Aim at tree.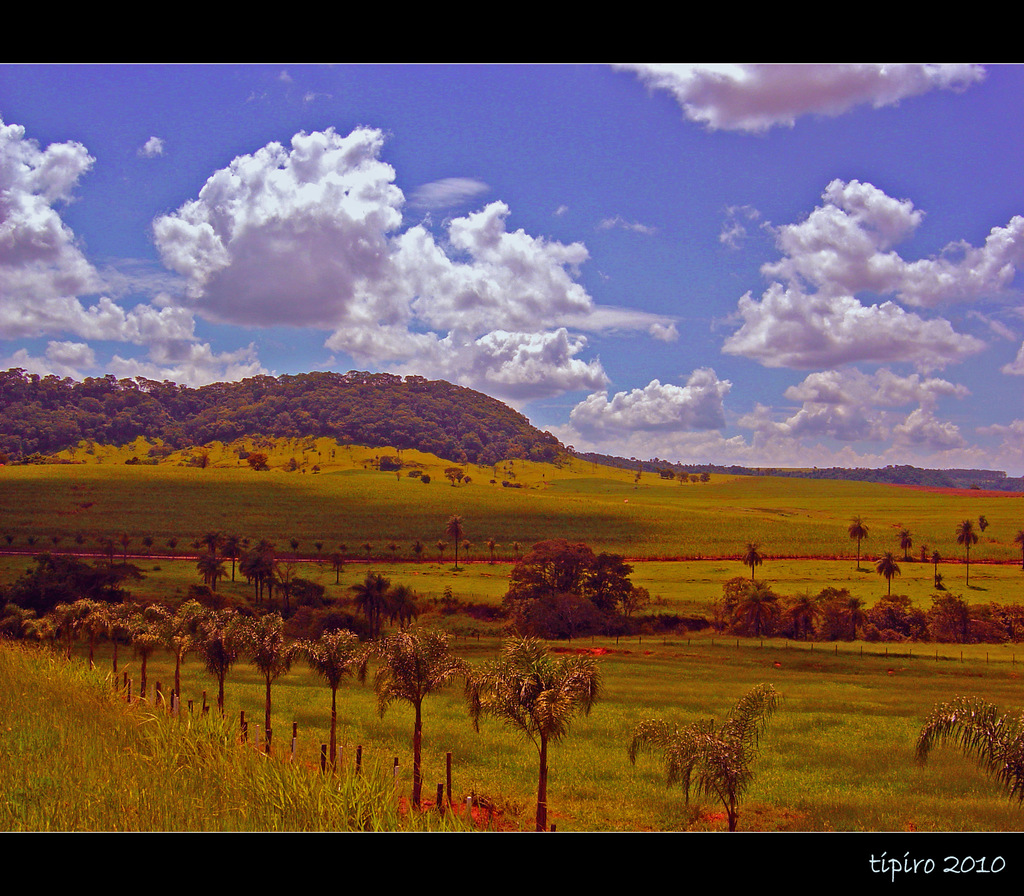
Aimed at box=[237, 540, 275, 606].
